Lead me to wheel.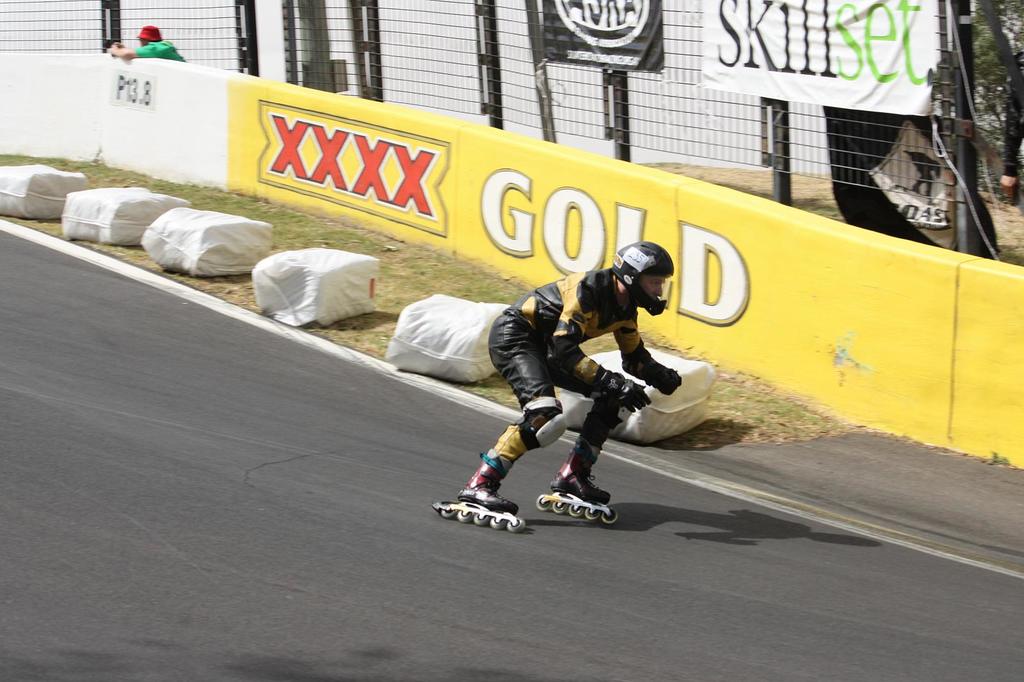
Lead to box=[570, 507, 584, 517].
